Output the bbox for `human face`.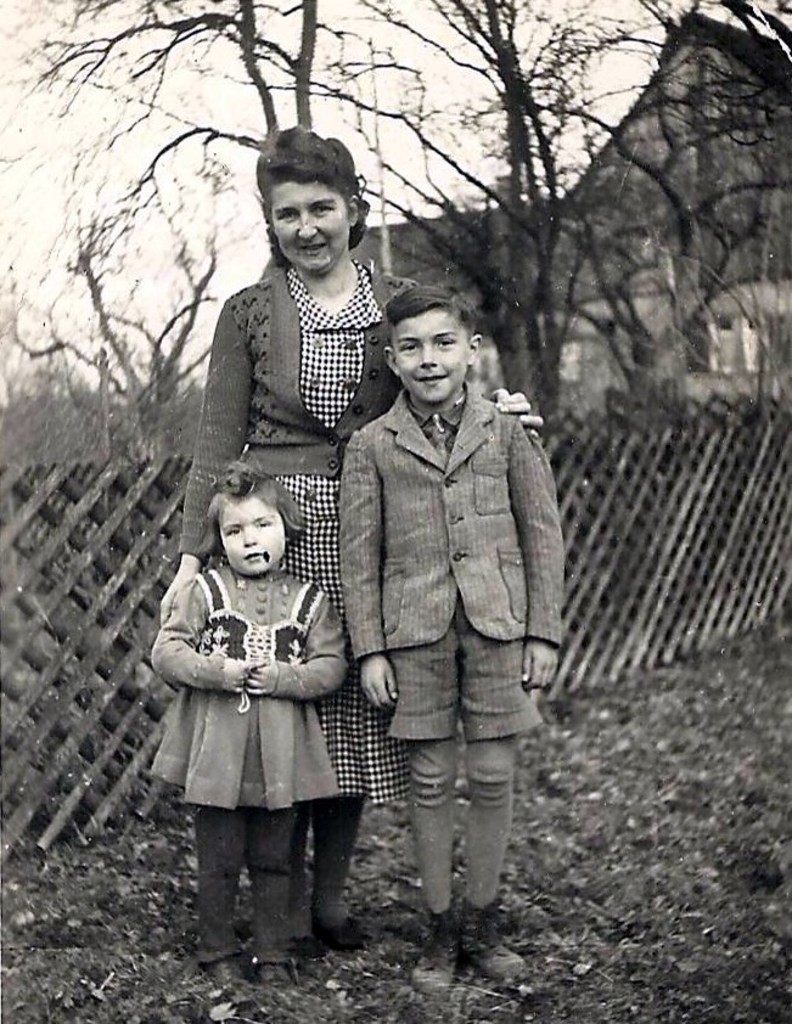
{"left": 274, "top": 179, "right": 347, "bottom": 277}.
